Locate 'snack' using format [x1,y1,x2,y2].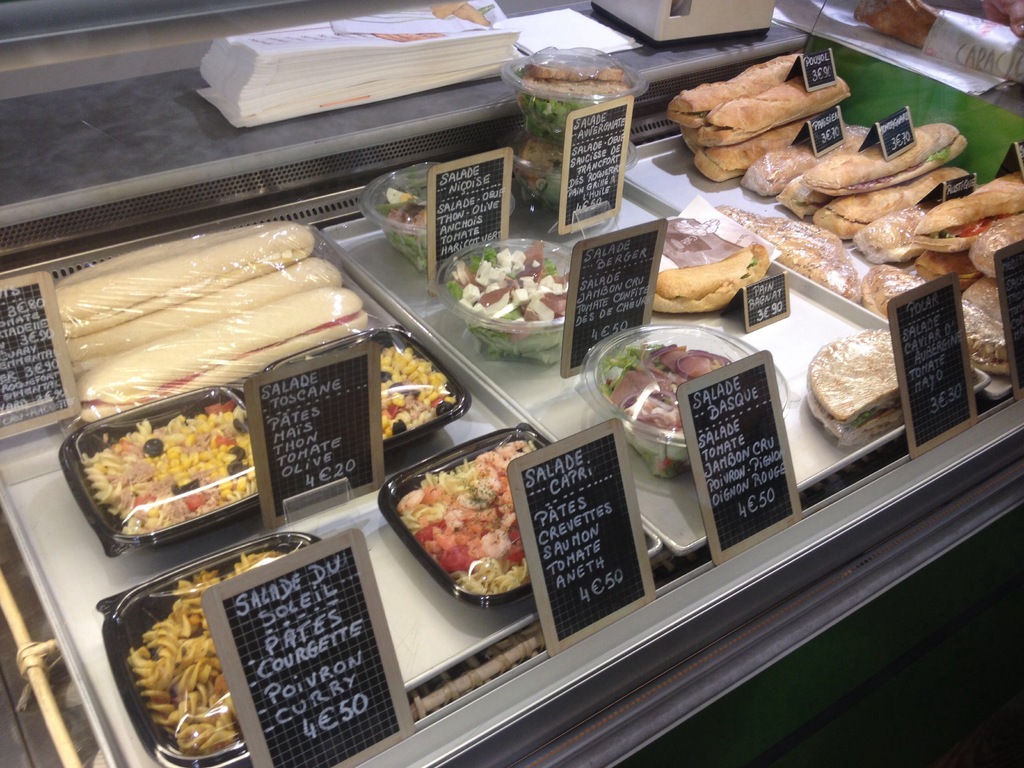
[61,222,315,336].
